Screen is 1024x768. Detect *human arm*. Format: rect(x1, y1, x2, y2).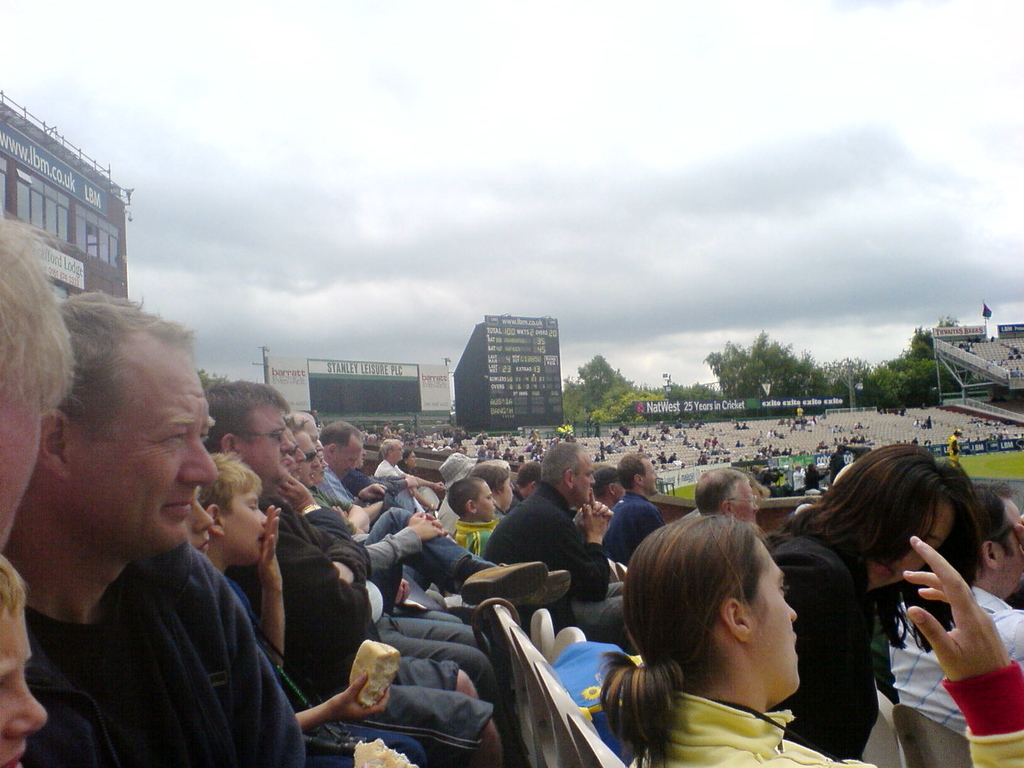
rect(296, 534, 360, 657).
